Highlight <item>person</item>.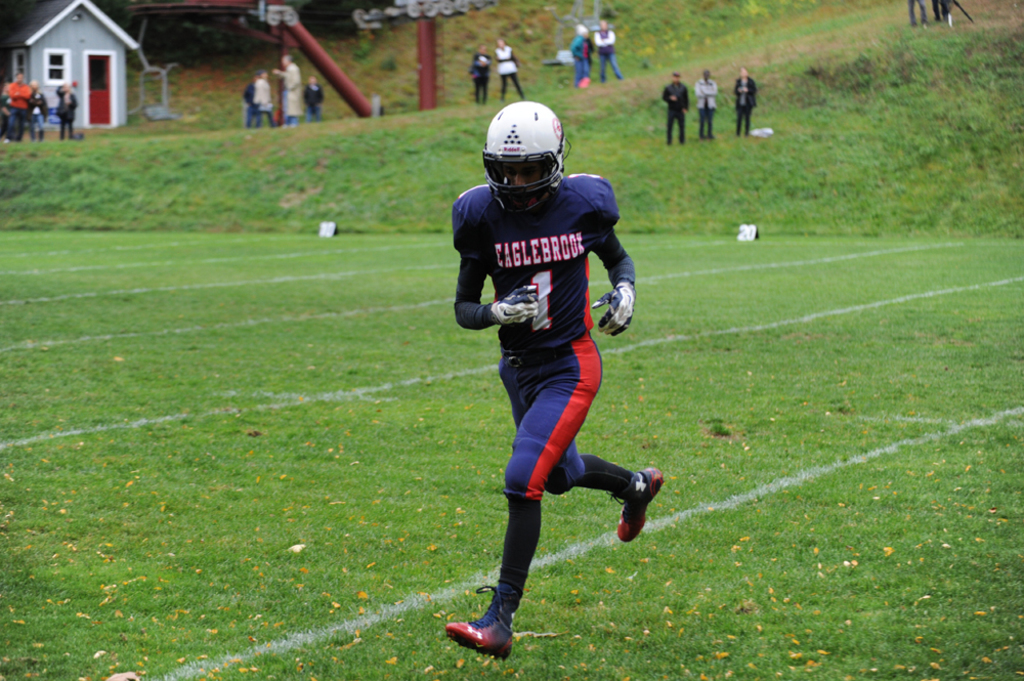
Highlighted region: {"x1": 932, "y1": 0, "x2": 950, "y2": 24}.
